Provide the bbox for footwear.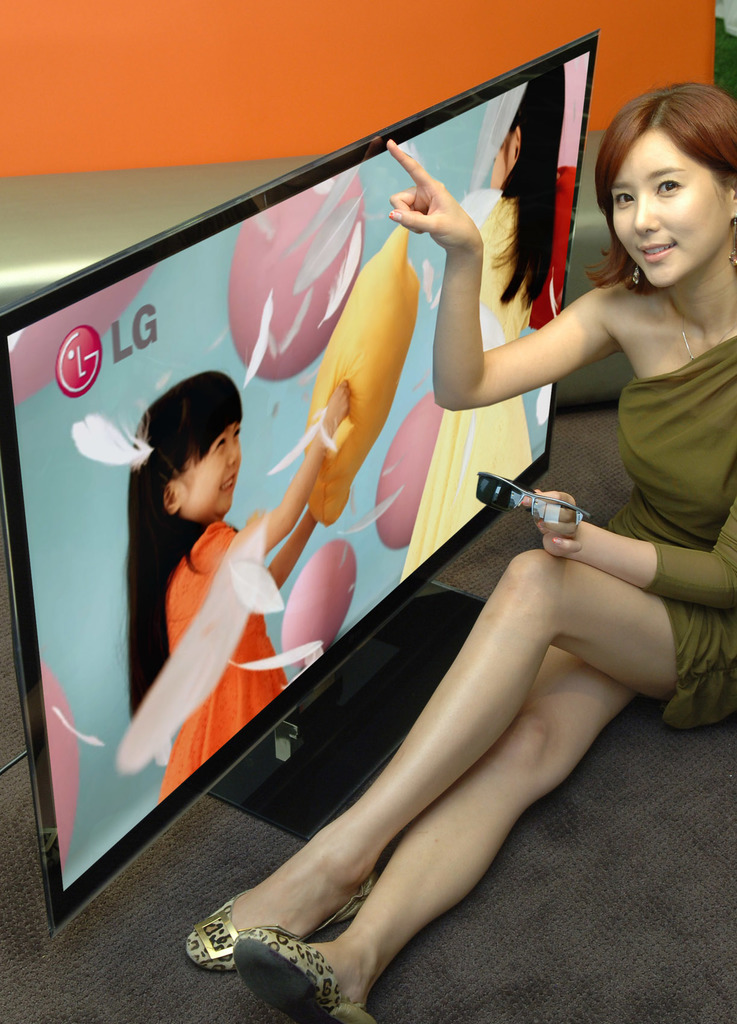
<box>181,868,377,972</box>.
